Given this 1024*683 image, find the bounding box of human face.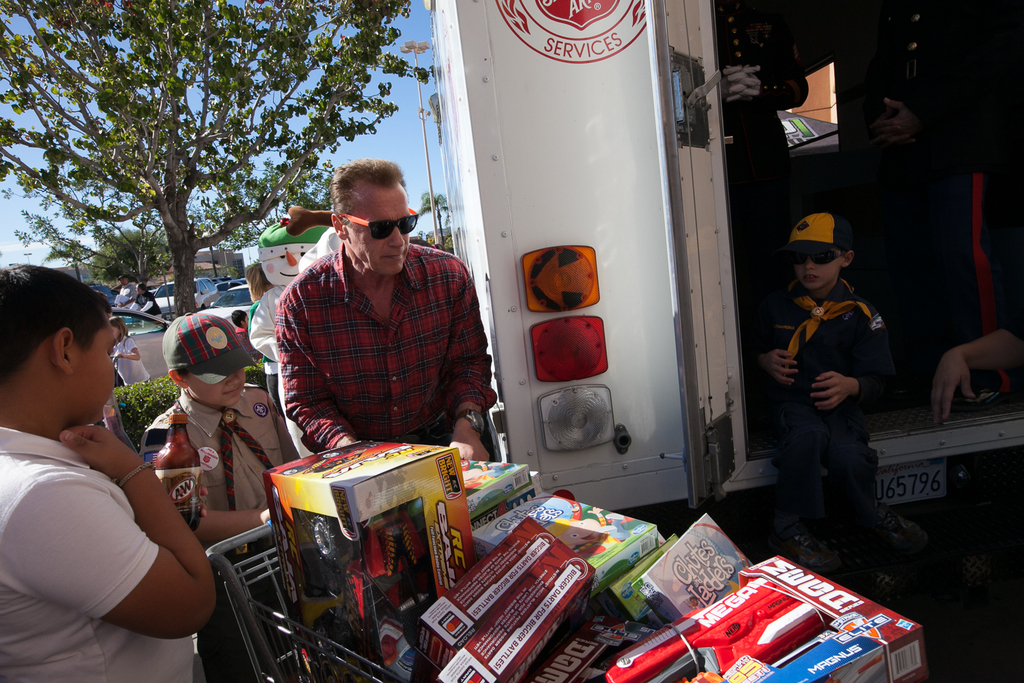
x1=189 y1=367 x2=242 y2=406.
